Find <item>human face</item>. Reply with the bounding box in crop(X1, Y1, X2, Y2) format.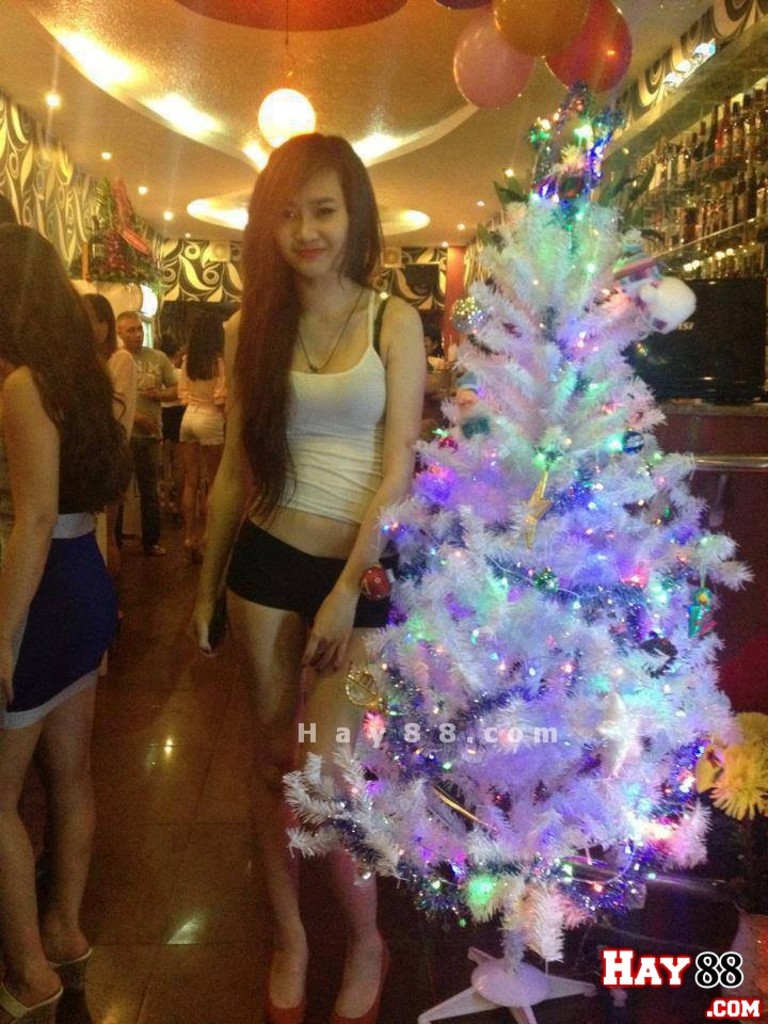
crop(121, 316, 153, 350).
